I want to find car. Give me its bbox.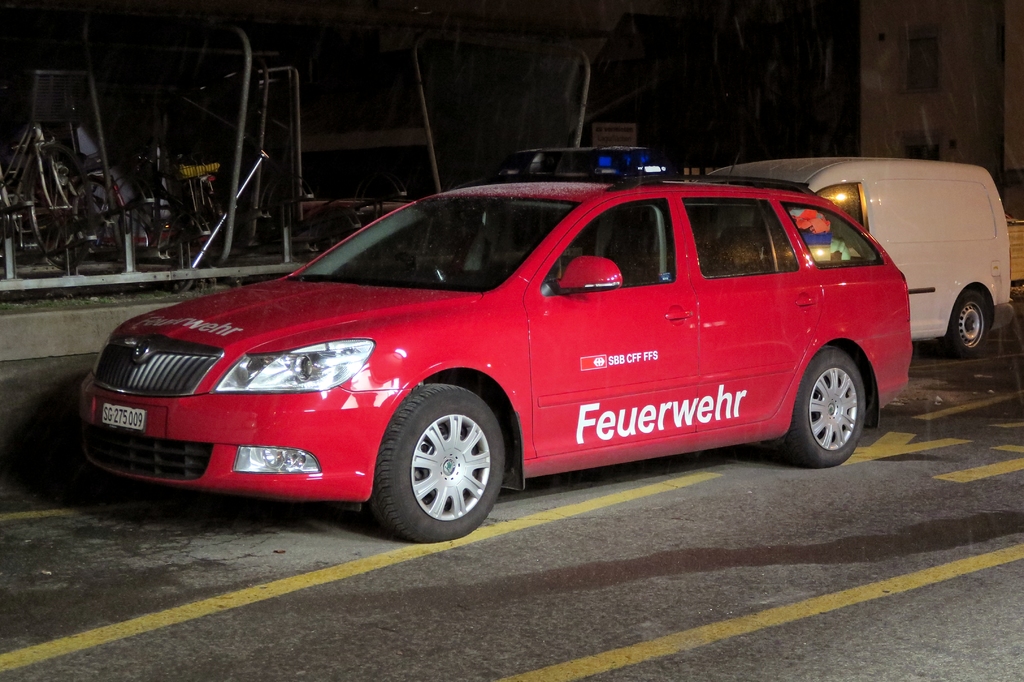
[67, 163, 932, 543].
